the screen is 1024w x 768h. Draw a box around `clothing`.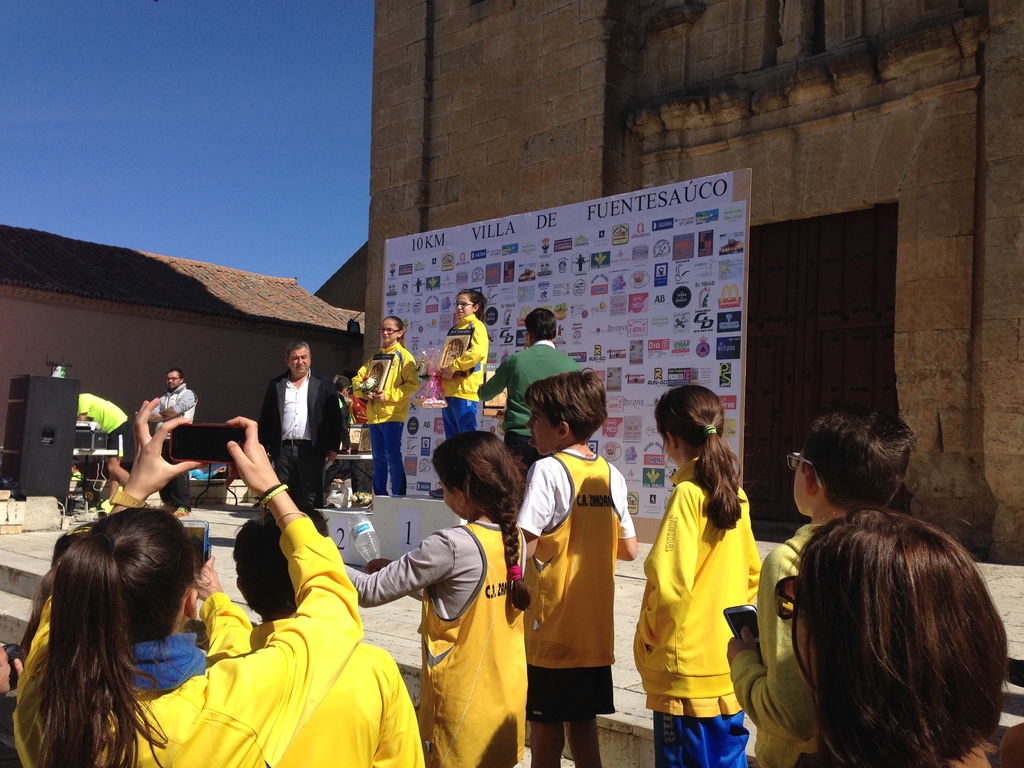
[146, 382, 197, 509].
